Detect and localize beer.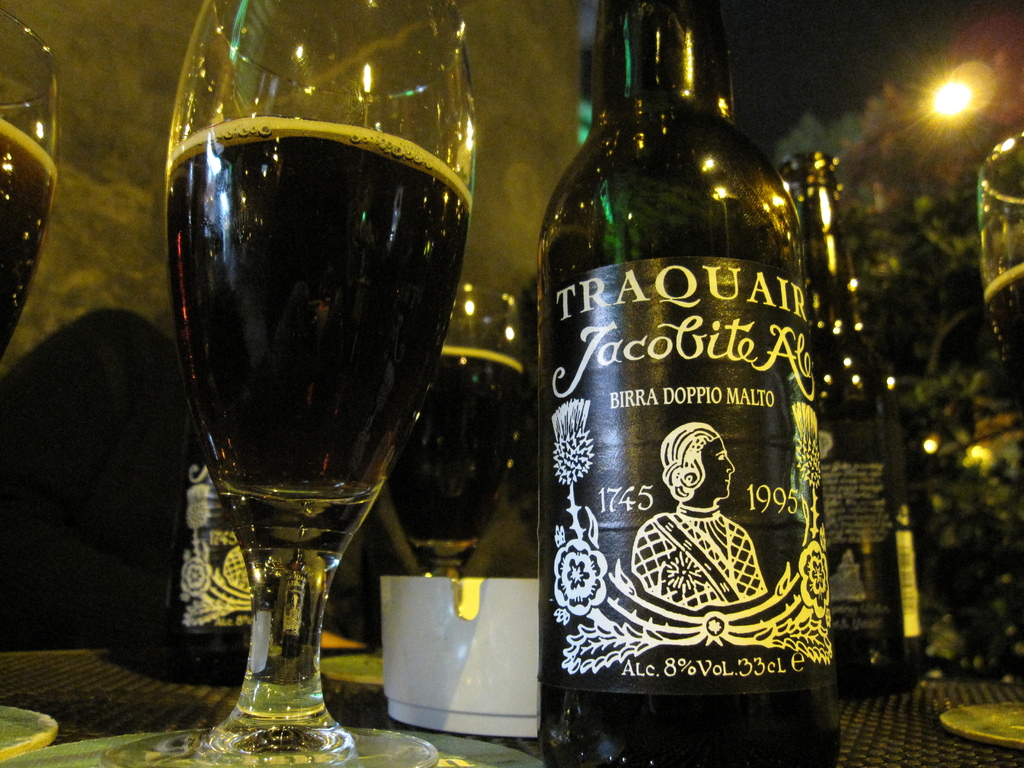
Localized at box(803, 148, 928, 700).
